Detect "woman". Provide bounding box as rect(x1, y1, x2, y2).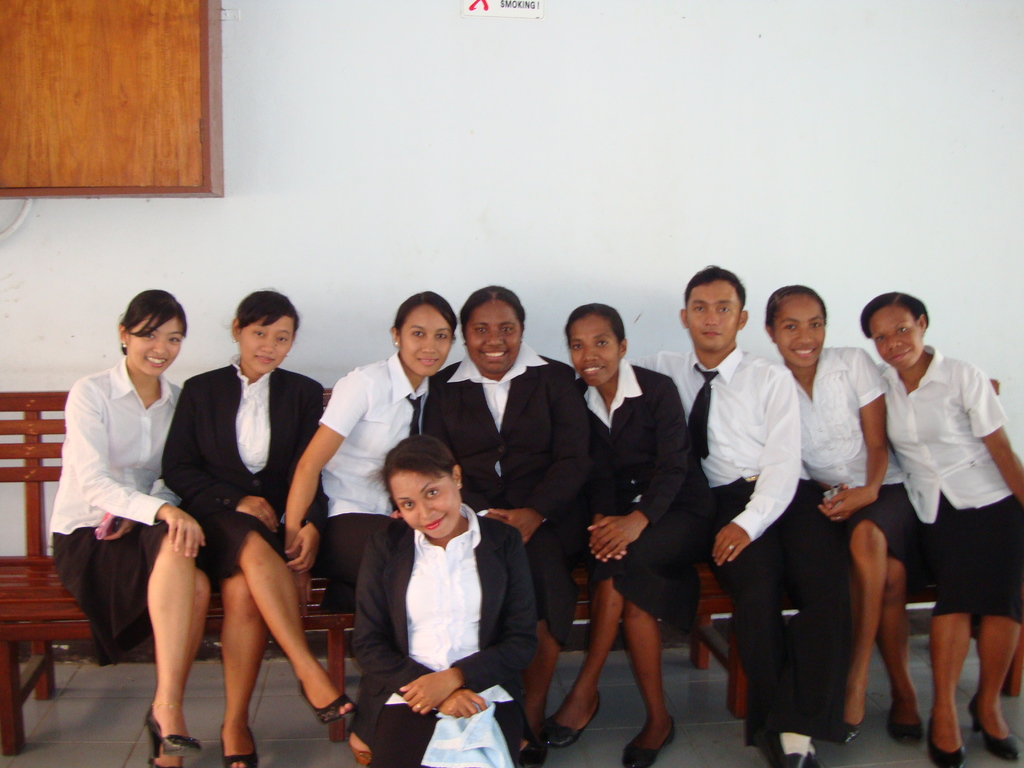
rect(65, 291, 231, 735).
